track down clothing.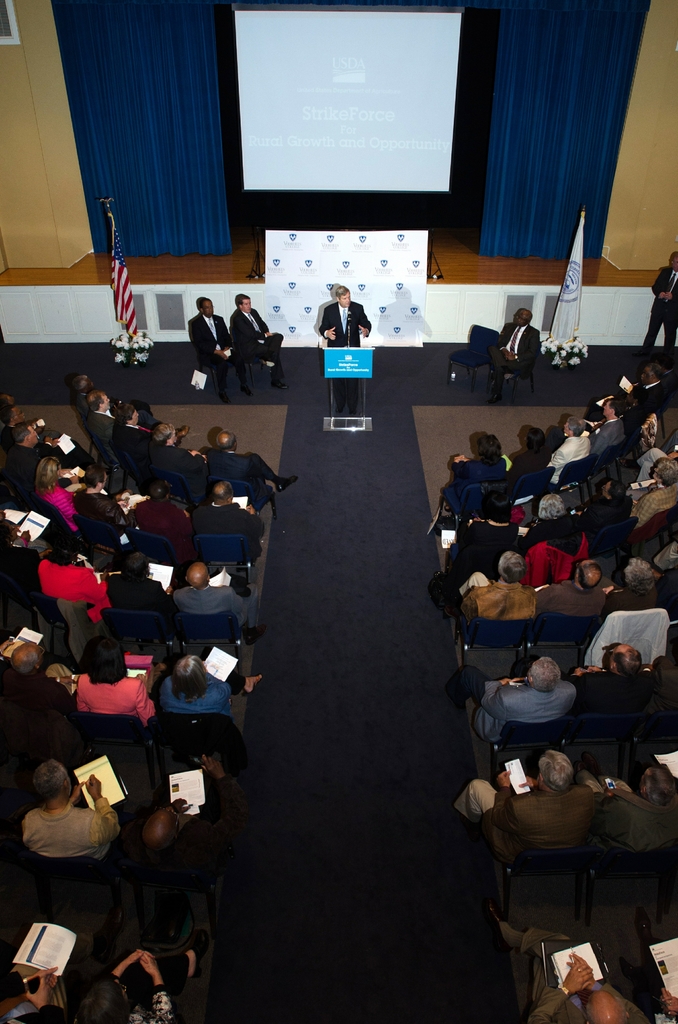
Tracked to 70 488 138 531.
